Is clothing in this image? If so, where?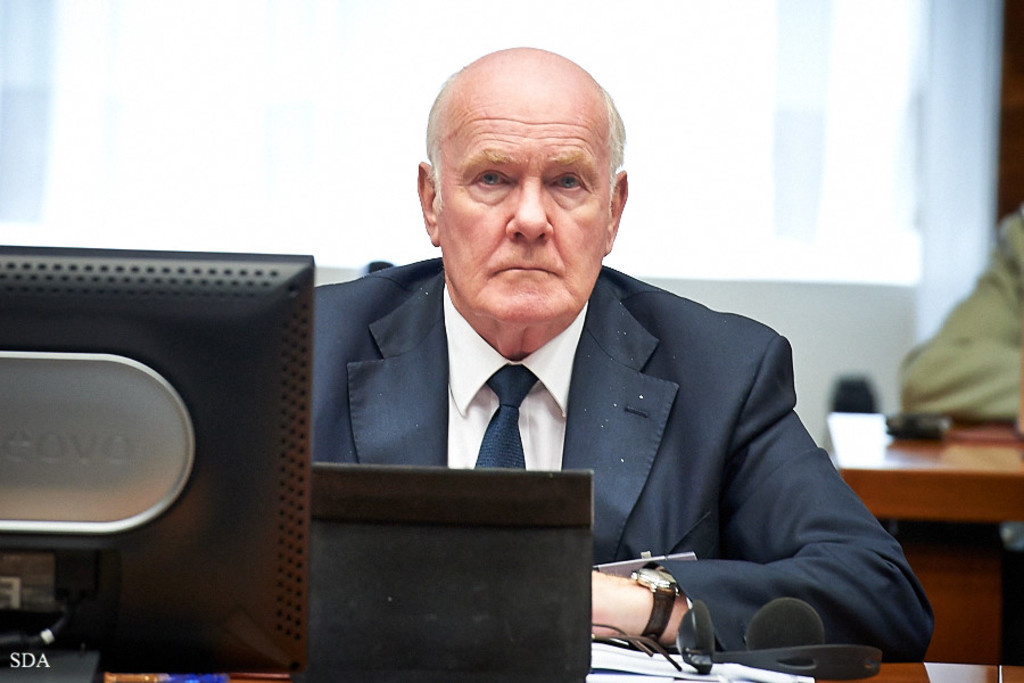
Yes, at Rect(895, 207, 1023, 420).
